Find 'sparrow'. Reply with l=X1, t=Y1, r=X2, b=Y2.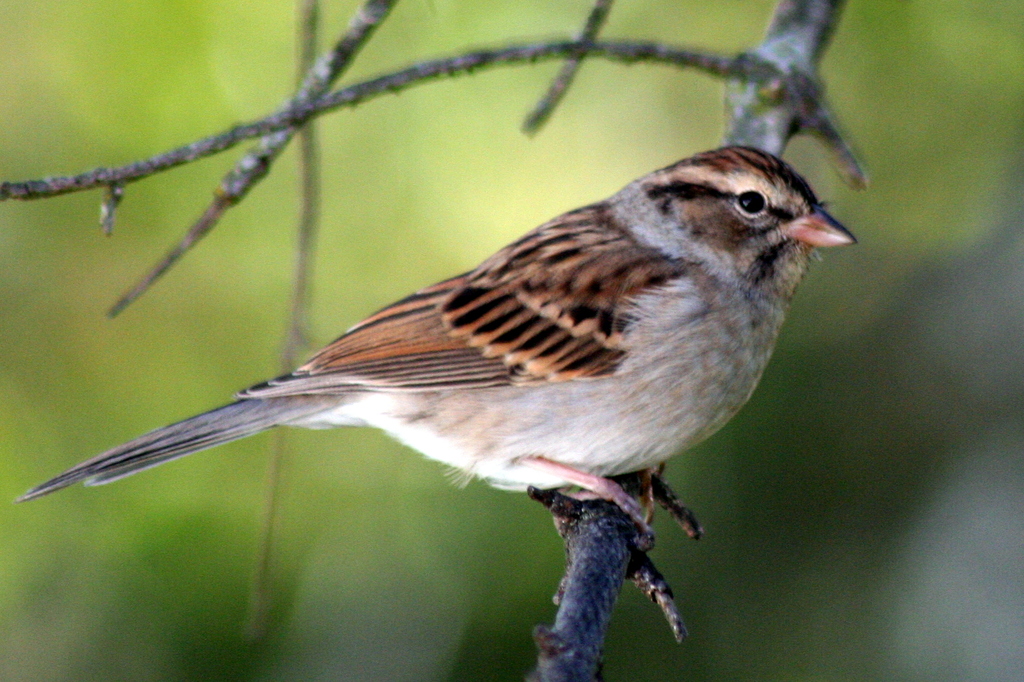
l=17, t=143, r=860, b=532.
